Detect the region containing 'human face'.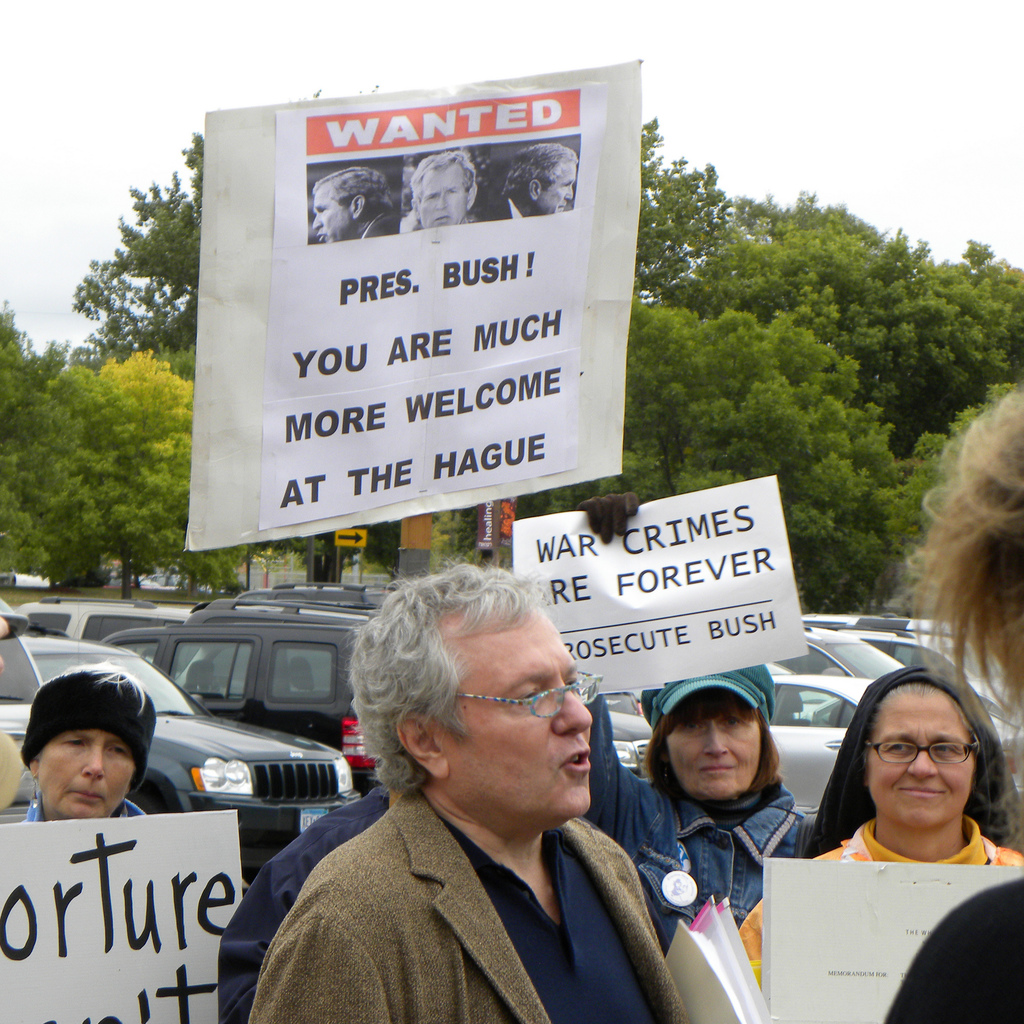
<bbox>37, 730, 135, 817</bbox>.
